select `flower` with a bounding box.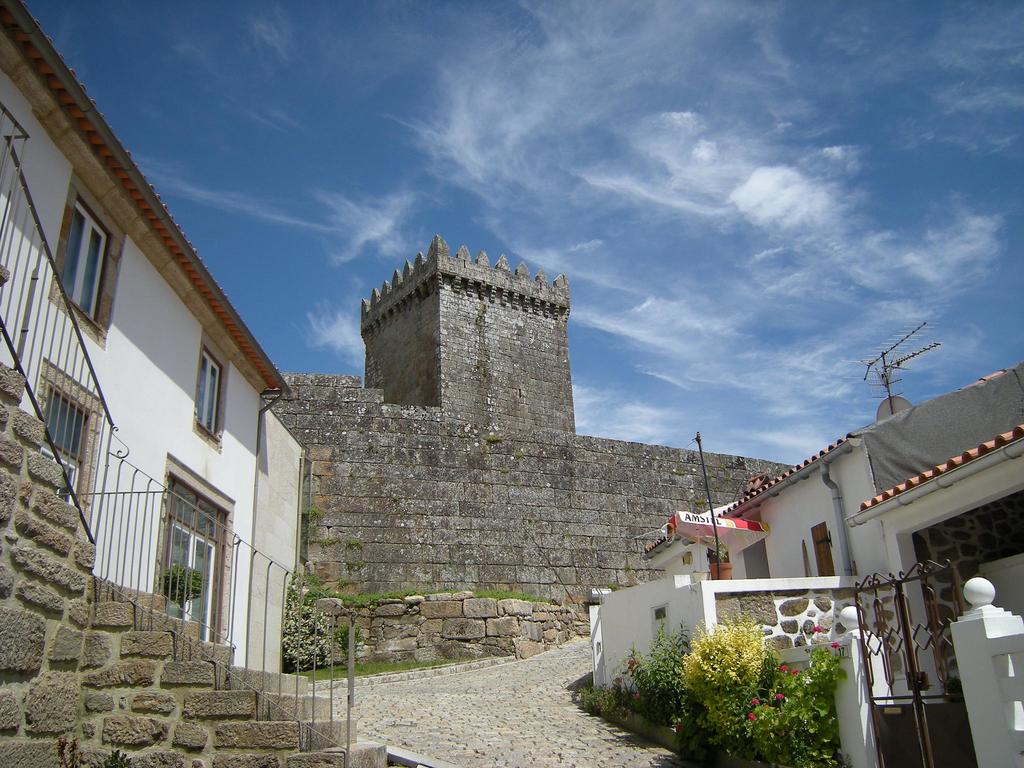
rect(812, 621, 824, 635).
